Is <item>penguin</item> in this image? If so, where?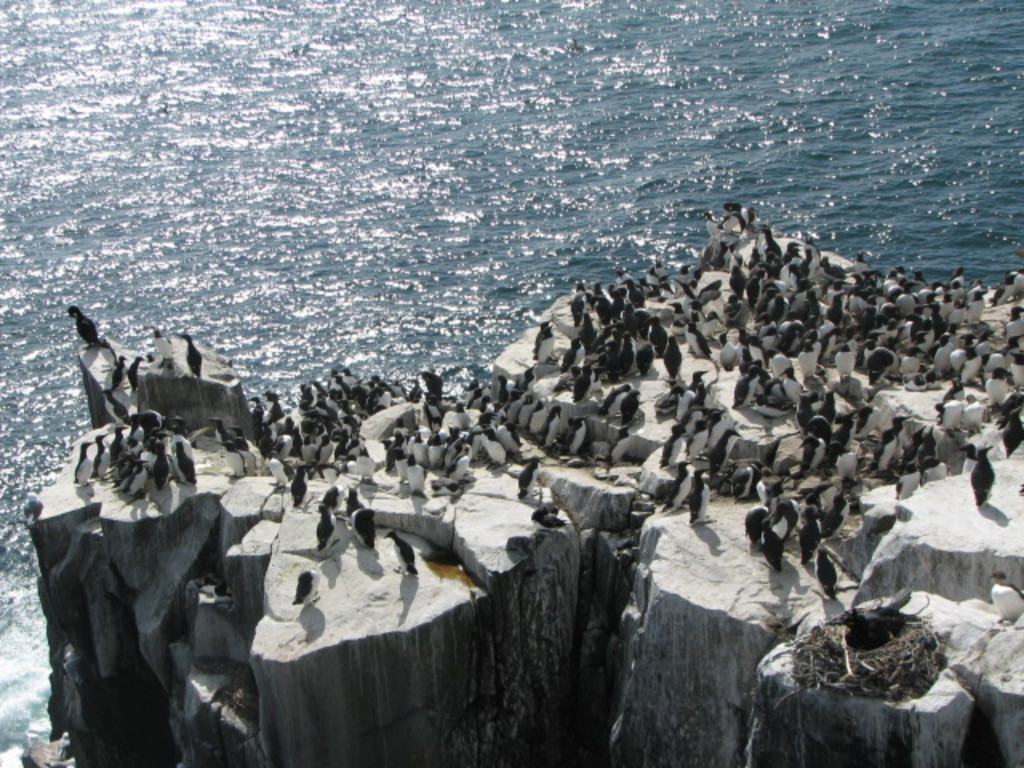
Yes, at <box>317,499,338,555</box>.
